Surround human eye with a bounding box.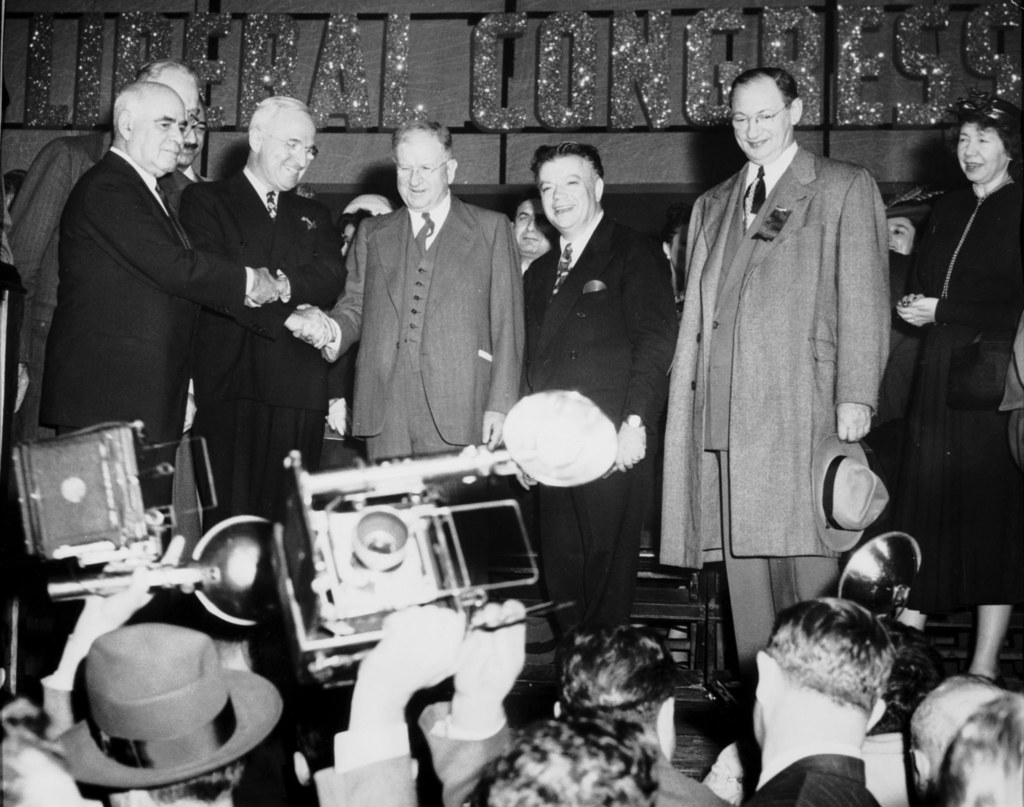
423,165,431,173.
